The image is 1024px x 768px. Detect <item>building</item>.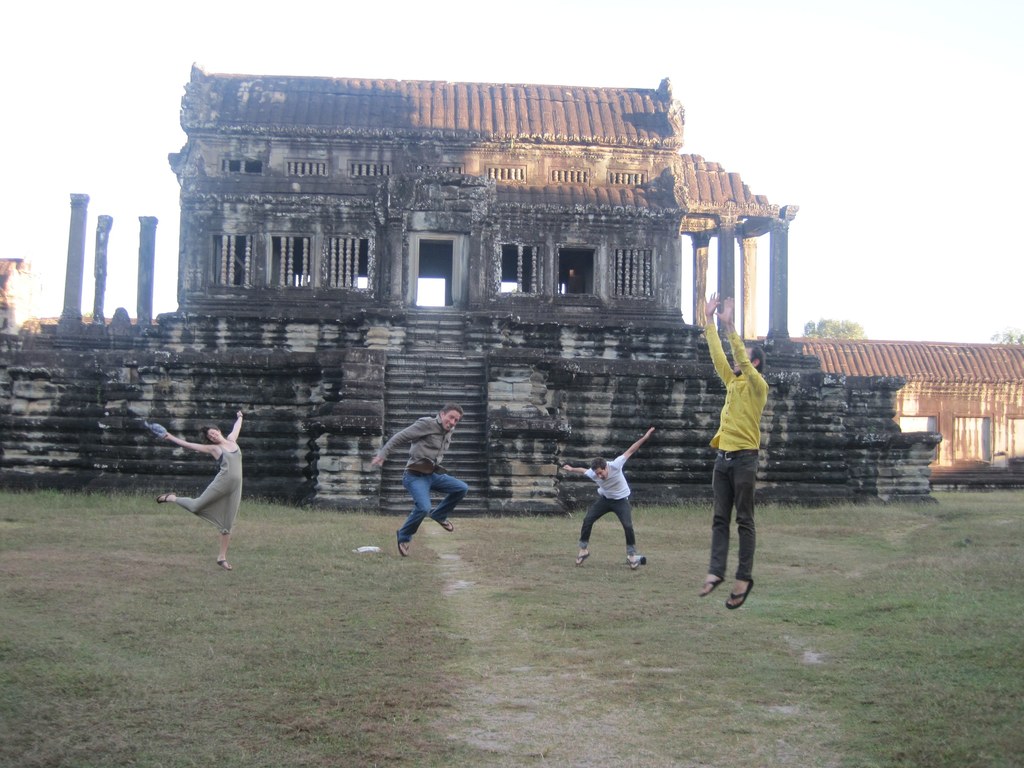
Detection: bbox=[0, 64, 939, 513].
